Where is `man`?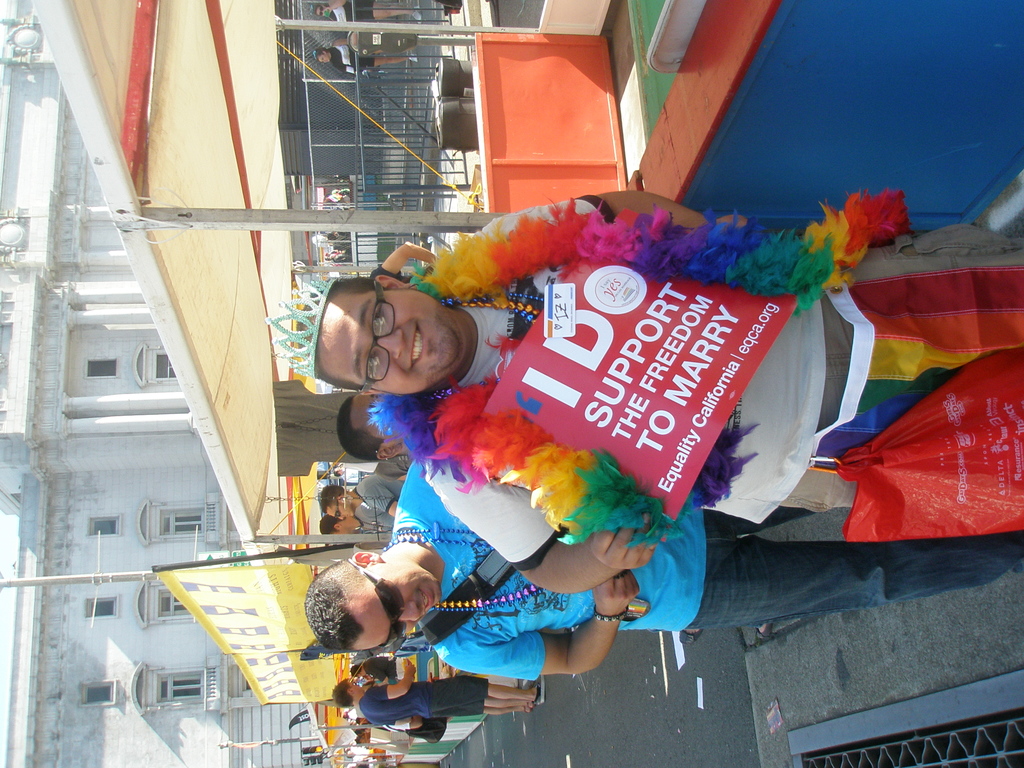
<region>334, 390, 411, 459</region>.
